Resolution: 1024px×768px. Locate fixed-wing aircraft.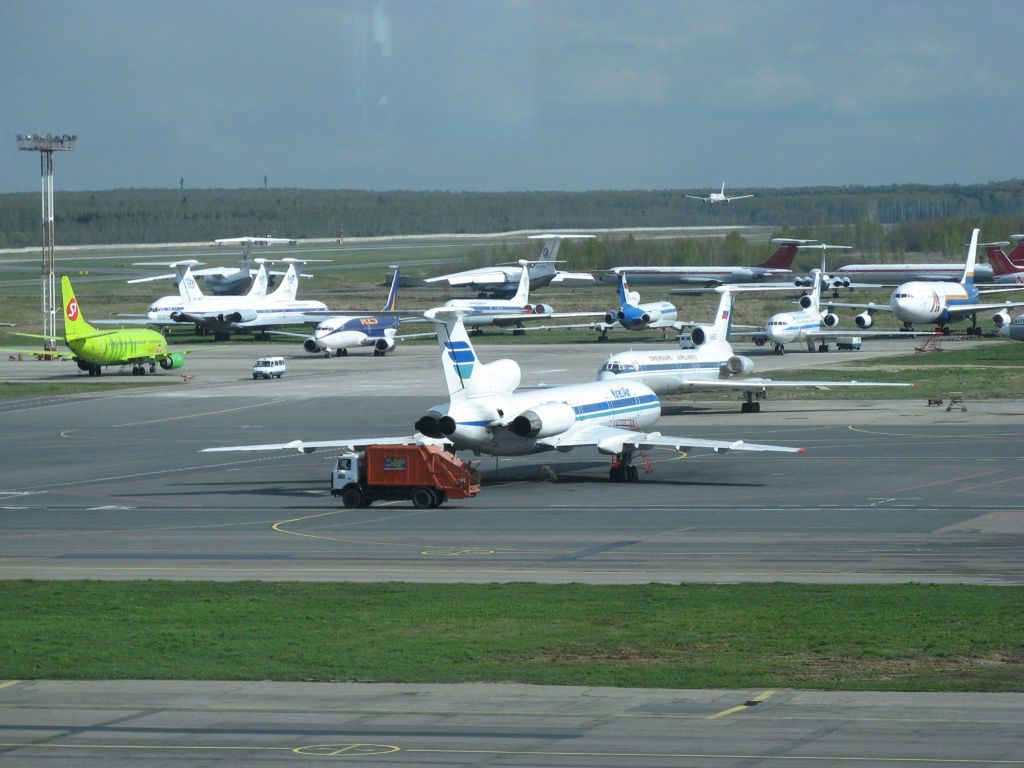
crop(721, 260, 945, 358).
